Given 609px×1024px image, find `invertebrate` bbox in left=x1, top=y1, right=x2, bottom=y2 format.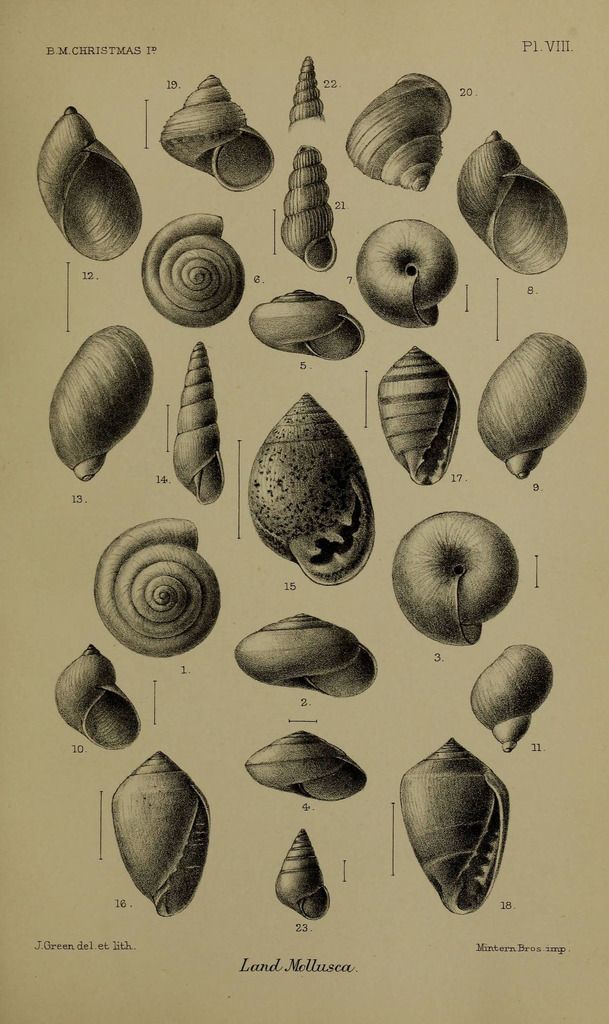
left=358, top=220, right=458, bottom=326.
